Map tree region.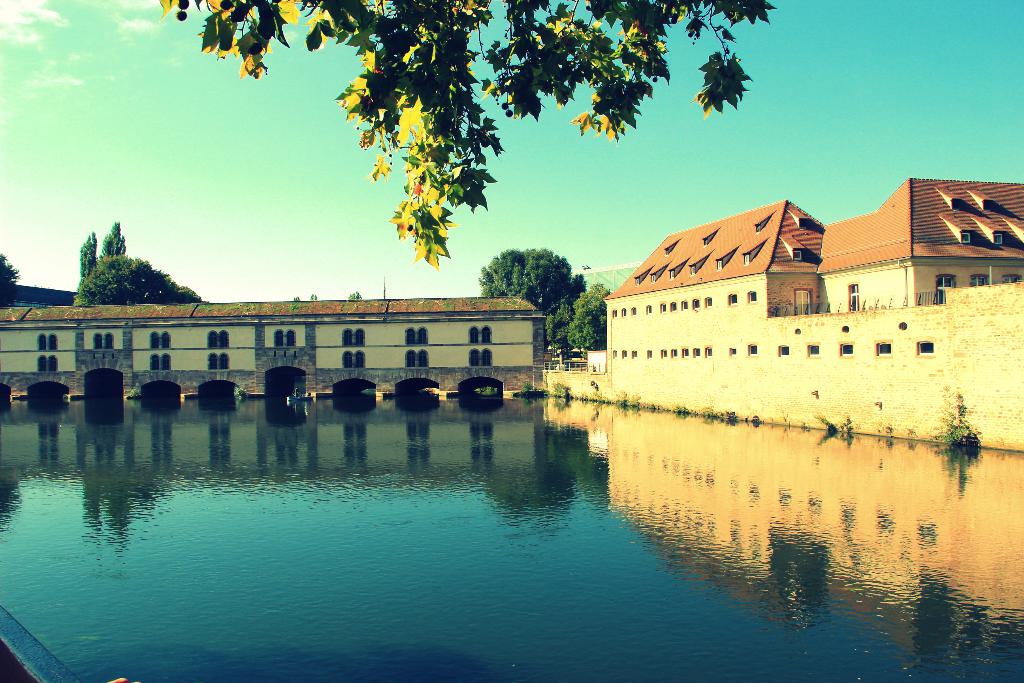
Mapped to rect(292, 293, 299, 303).
